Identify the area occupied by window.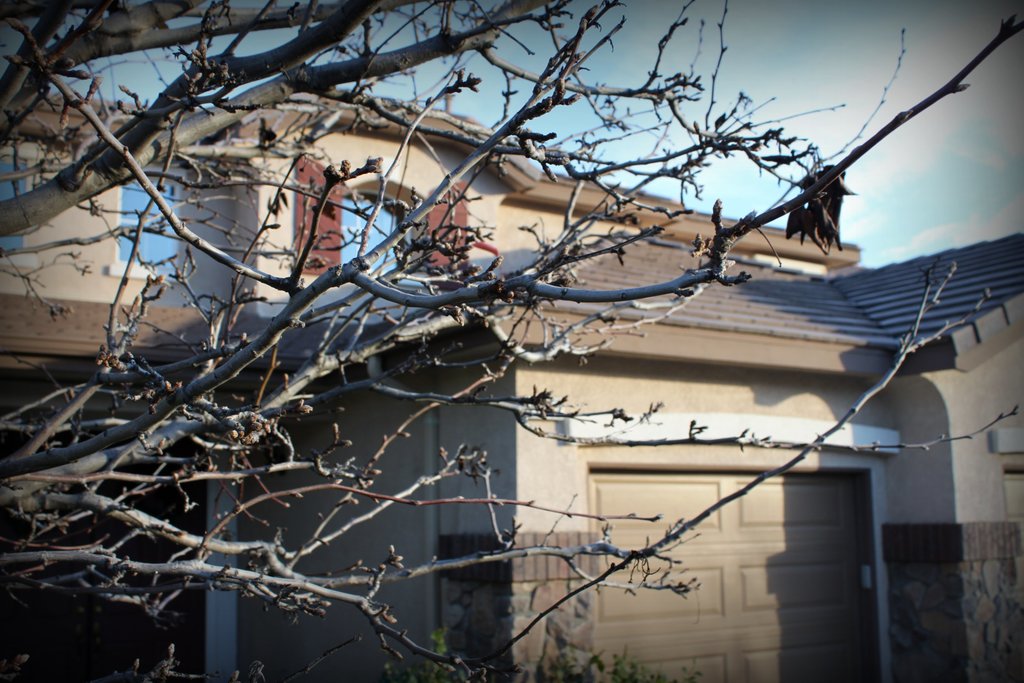
Area: 0,152,29,257.
